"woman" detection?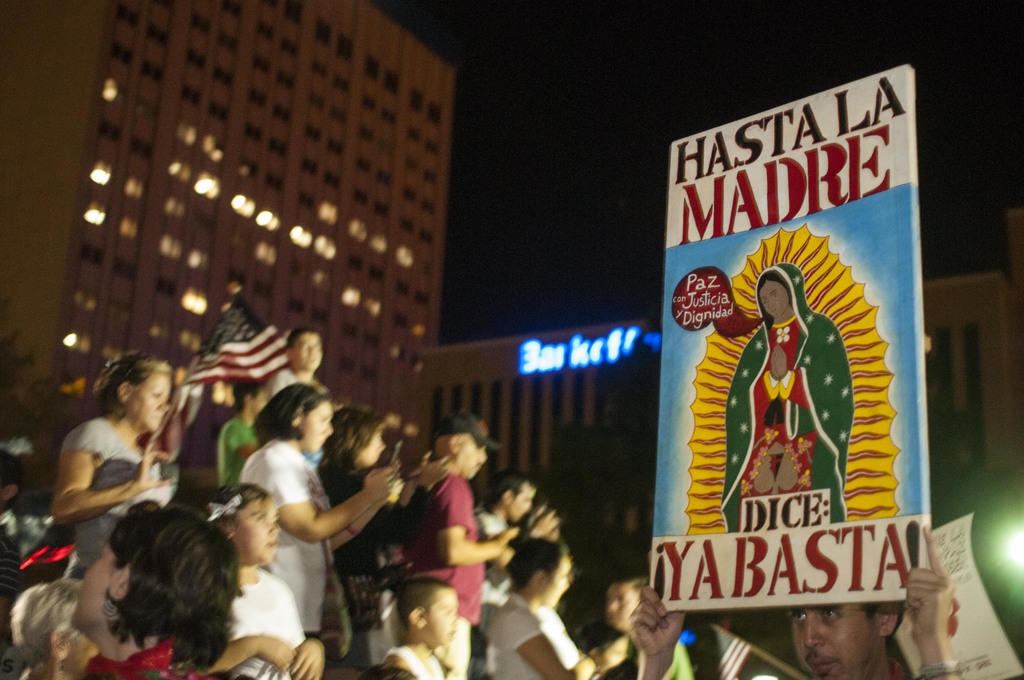
bbox=(602, 577, 704, 679)
